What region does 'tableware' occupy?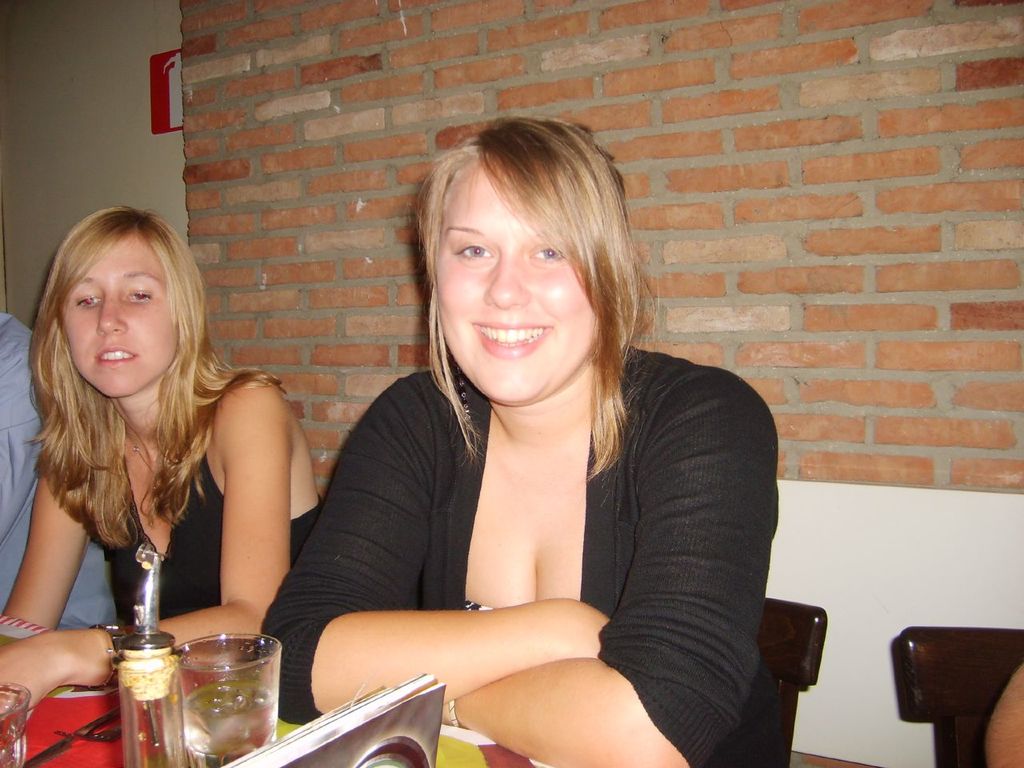
159 642 262 758.
